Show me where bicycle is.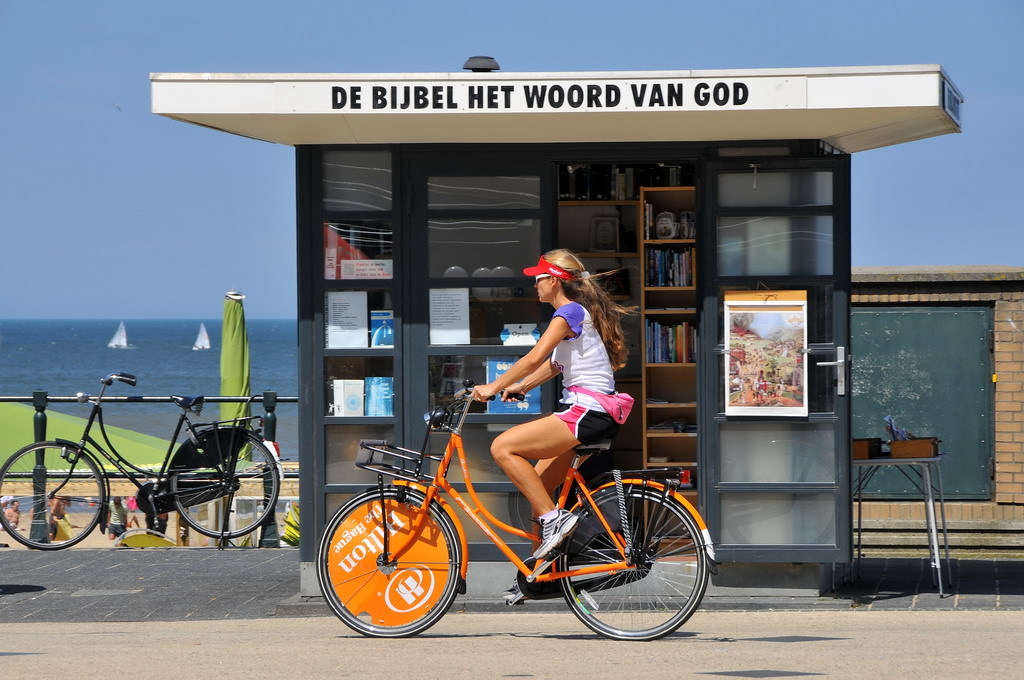
bicycle is at select_region(330, 366, 722, 646).
